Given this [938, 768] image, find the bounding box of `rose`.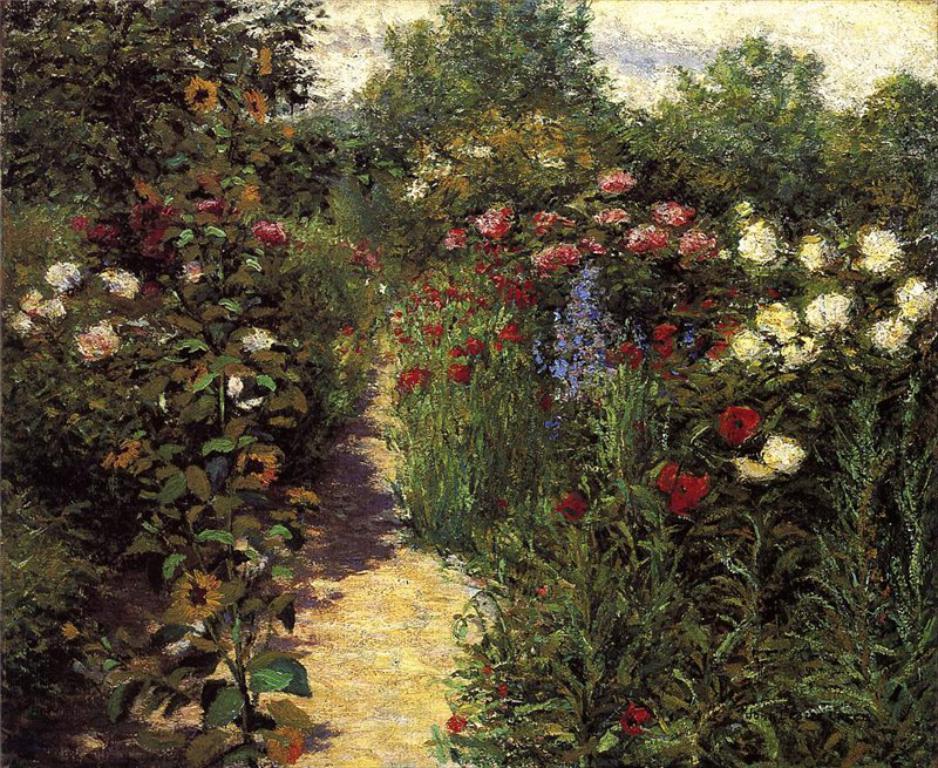
box(20, 286, 47, 314).
